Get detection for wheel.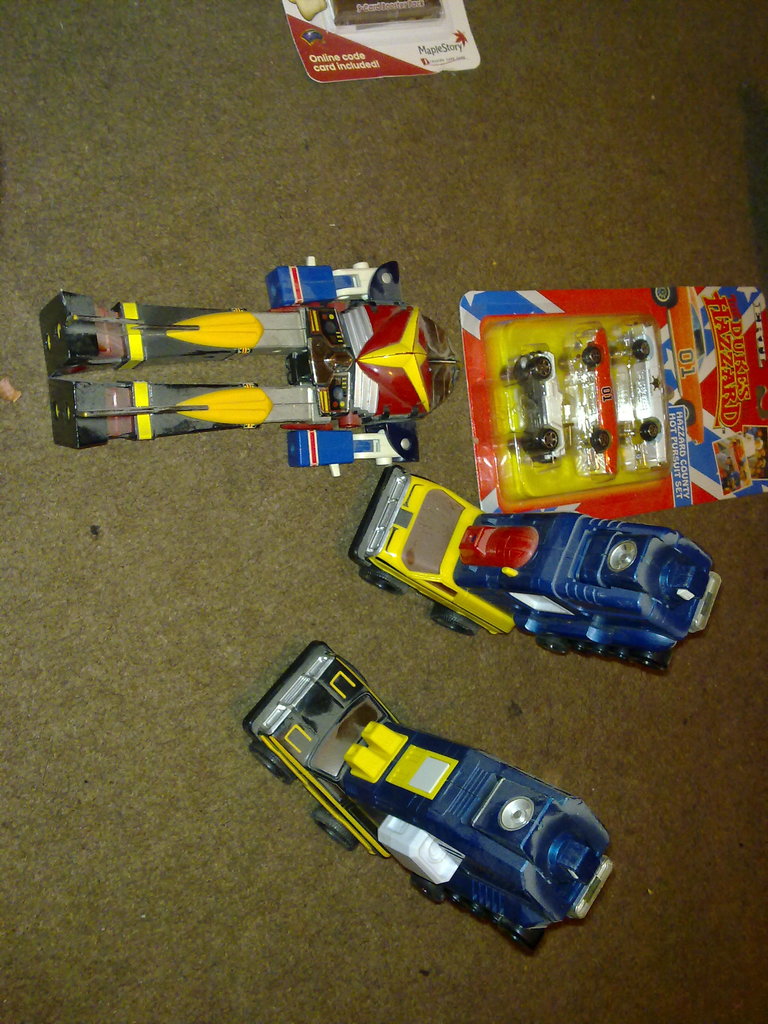
Detection: select_region(583, 644, 665, 685).
